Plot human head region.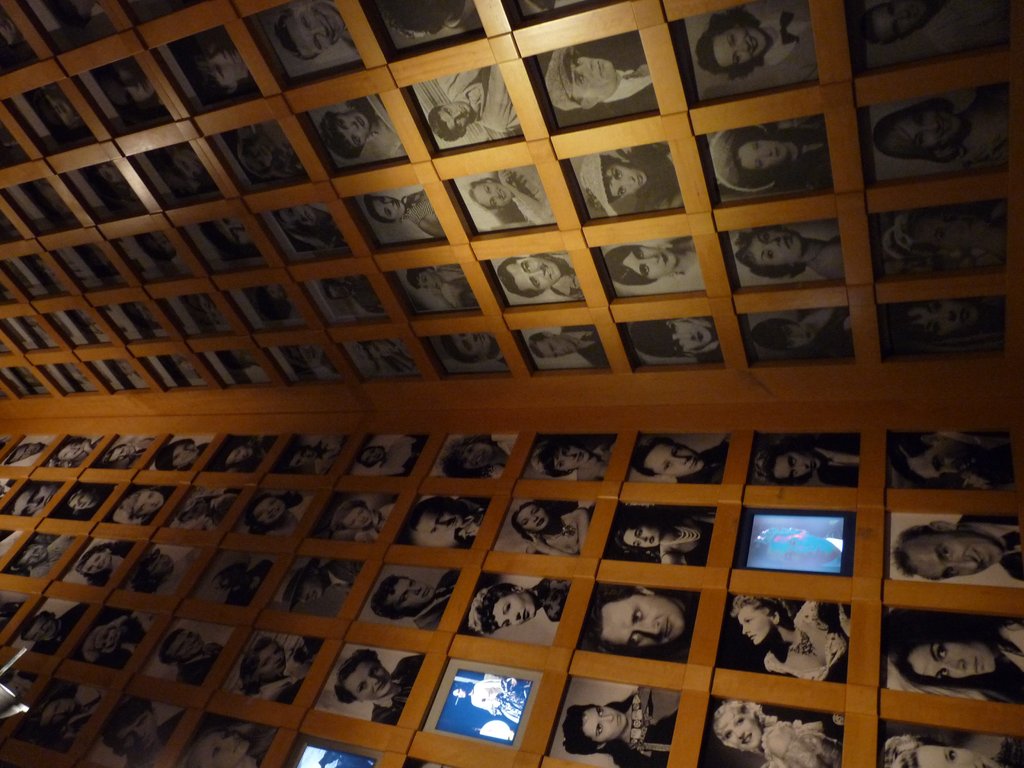
Plotted at Rect(468, 582, 537, 636).
